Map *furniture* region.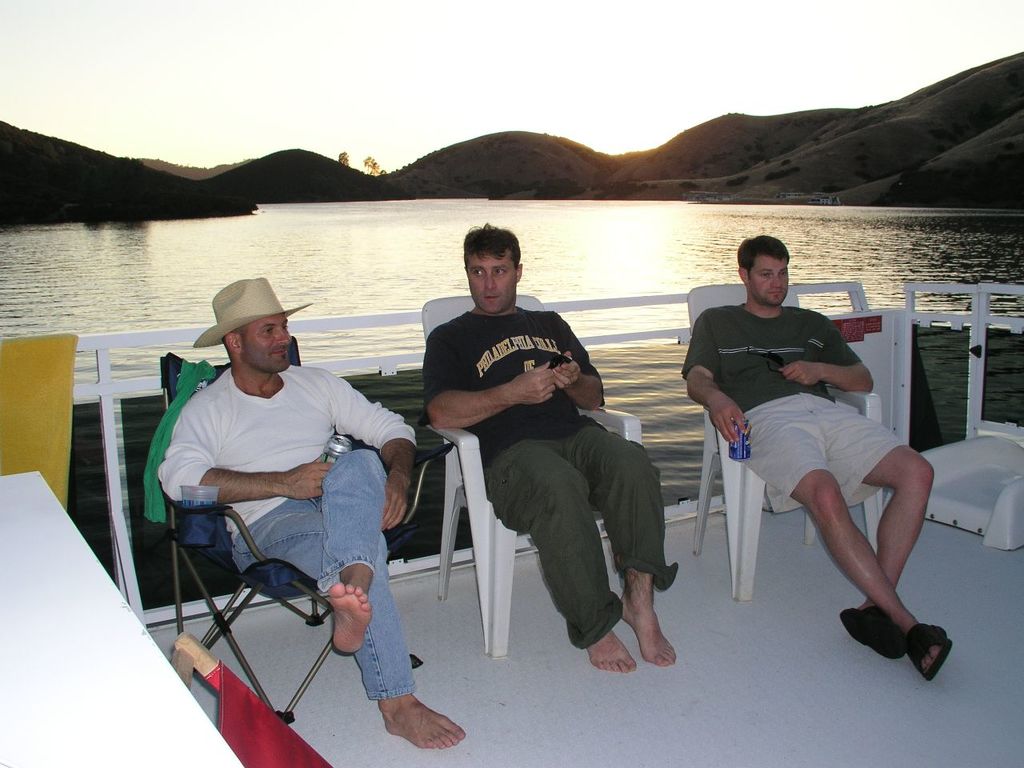
Mapped to pyautogui.locateOnScreen(418, 292, 646, 663).
